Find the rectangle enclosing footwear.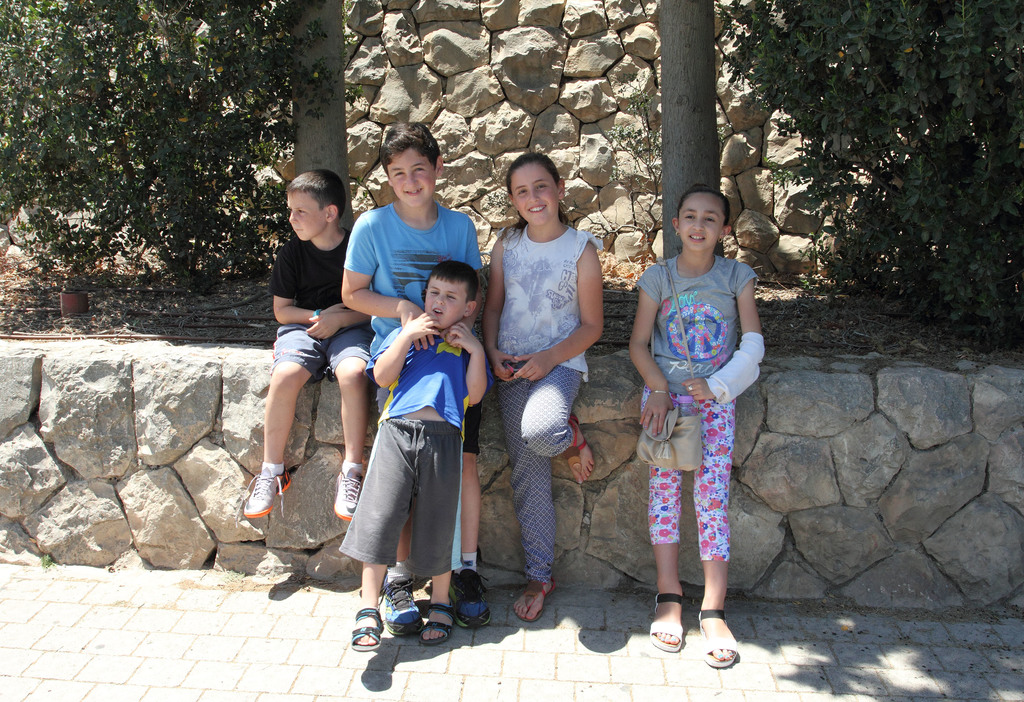
[x1=351, y1=603, x2=386, y2=653].
